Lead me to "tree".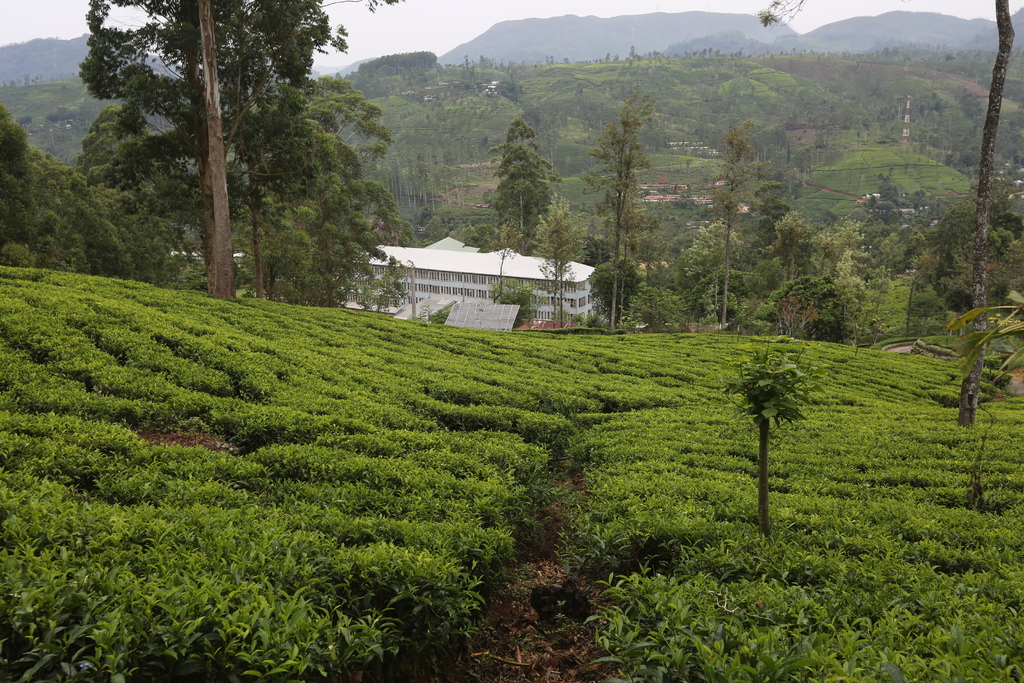
Lead to (74, 0, 338, 288).
